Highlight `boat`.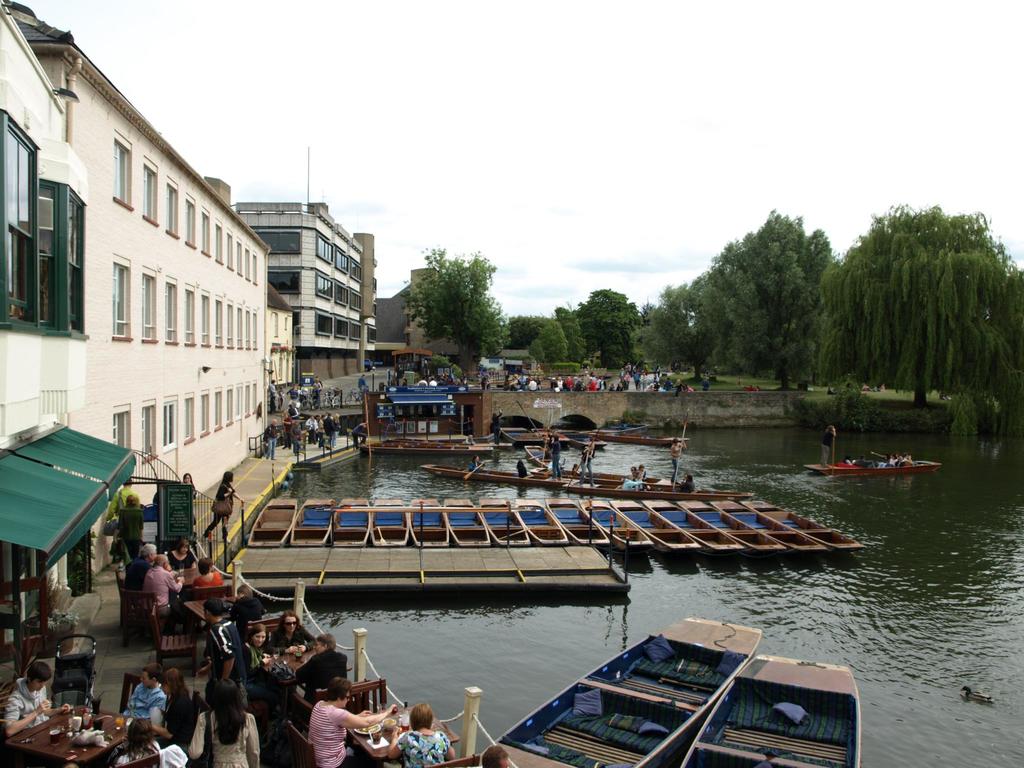
Highlighted region: pyautogui.locateOnScreen(501, 420, 542, 447).
